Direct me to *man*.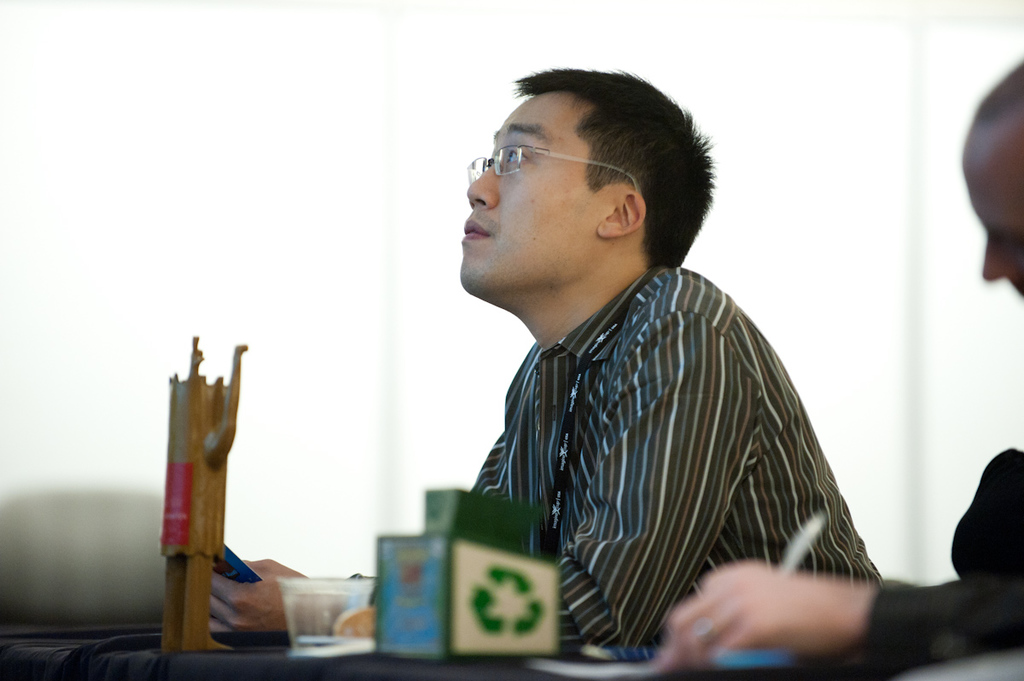
Direction: select_region(960, 55, 1023, 301).
